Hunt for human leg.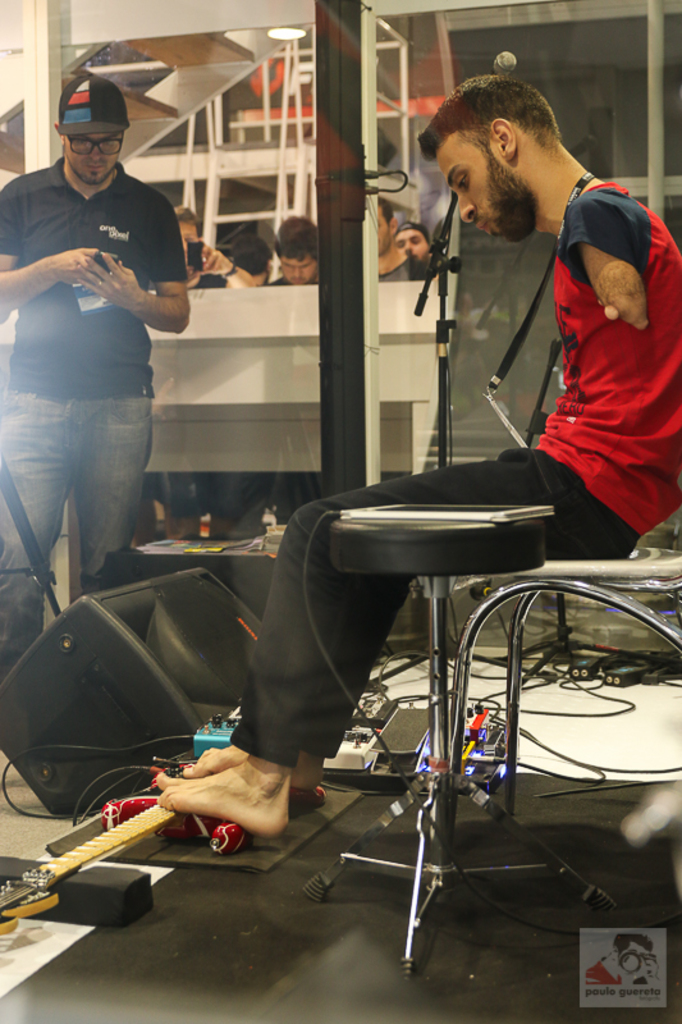
Hunted down at region(183, 567, 402, 795).
